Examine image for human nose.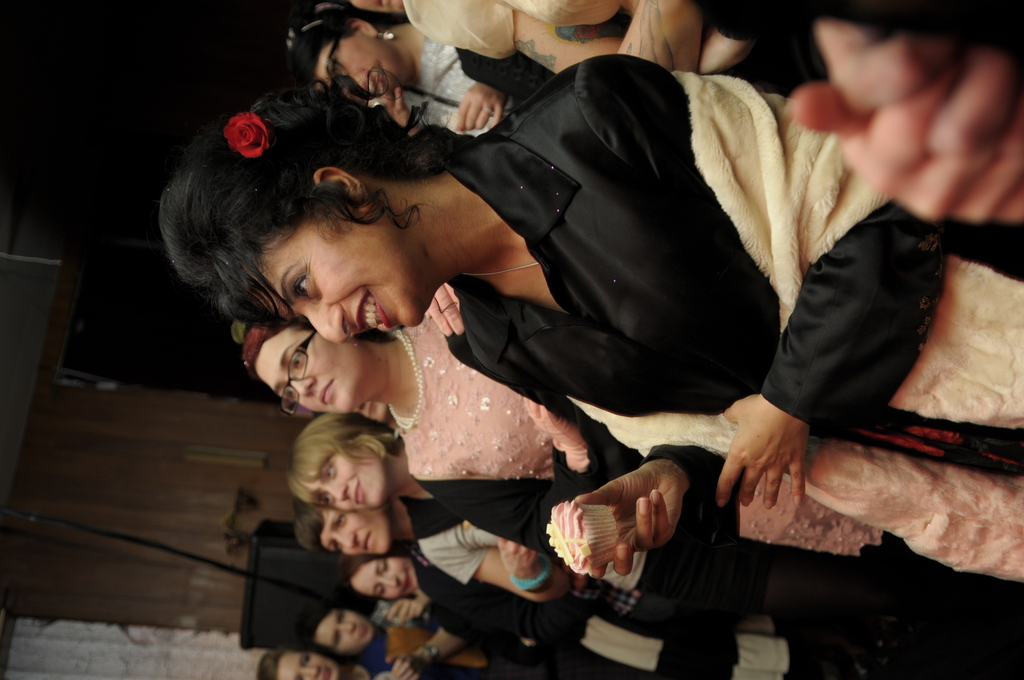
Examination result: <region>301, 668, 320, 677</region>.
